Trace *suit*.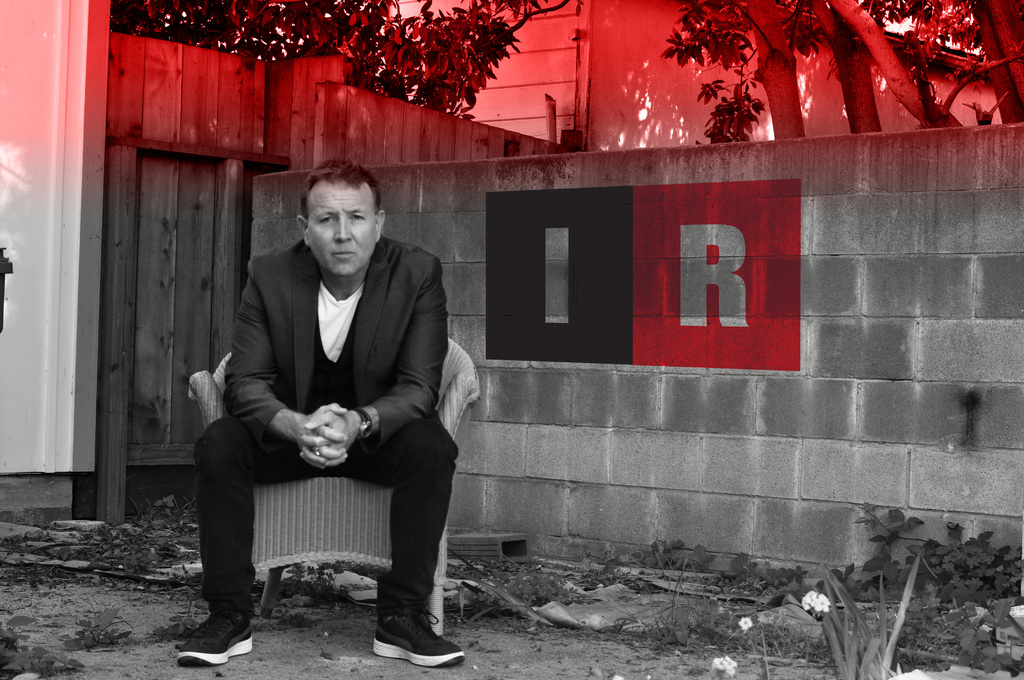
Traced to (191, 203, 476, 633).
